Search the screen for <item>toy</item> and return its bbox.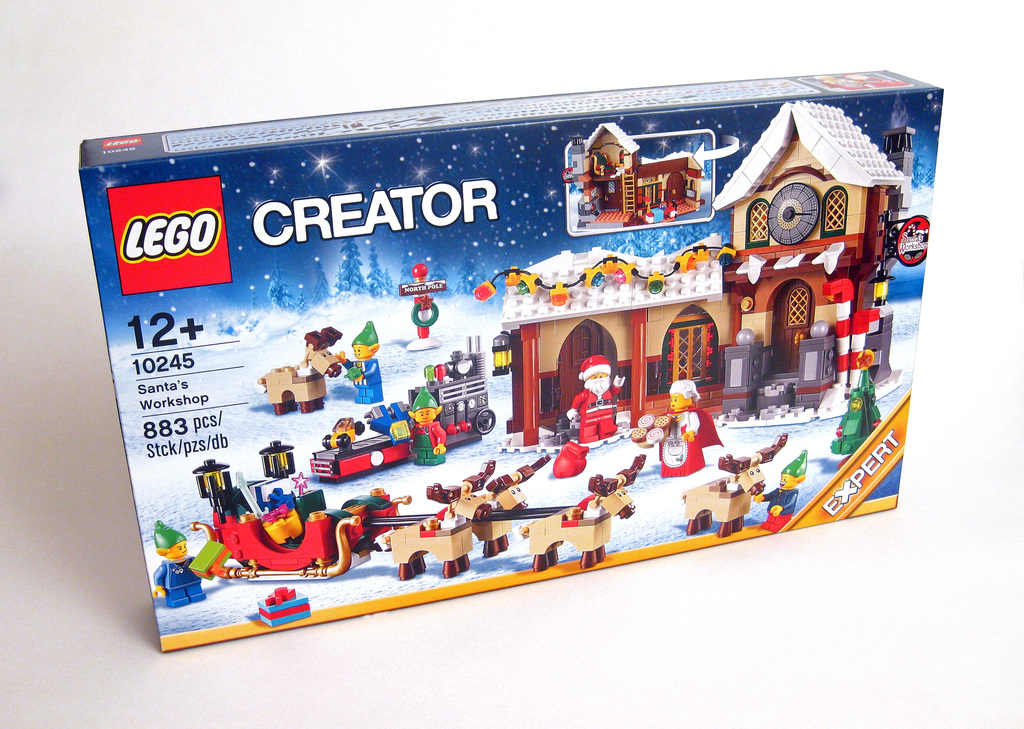
Found: (257,325,342,413).
